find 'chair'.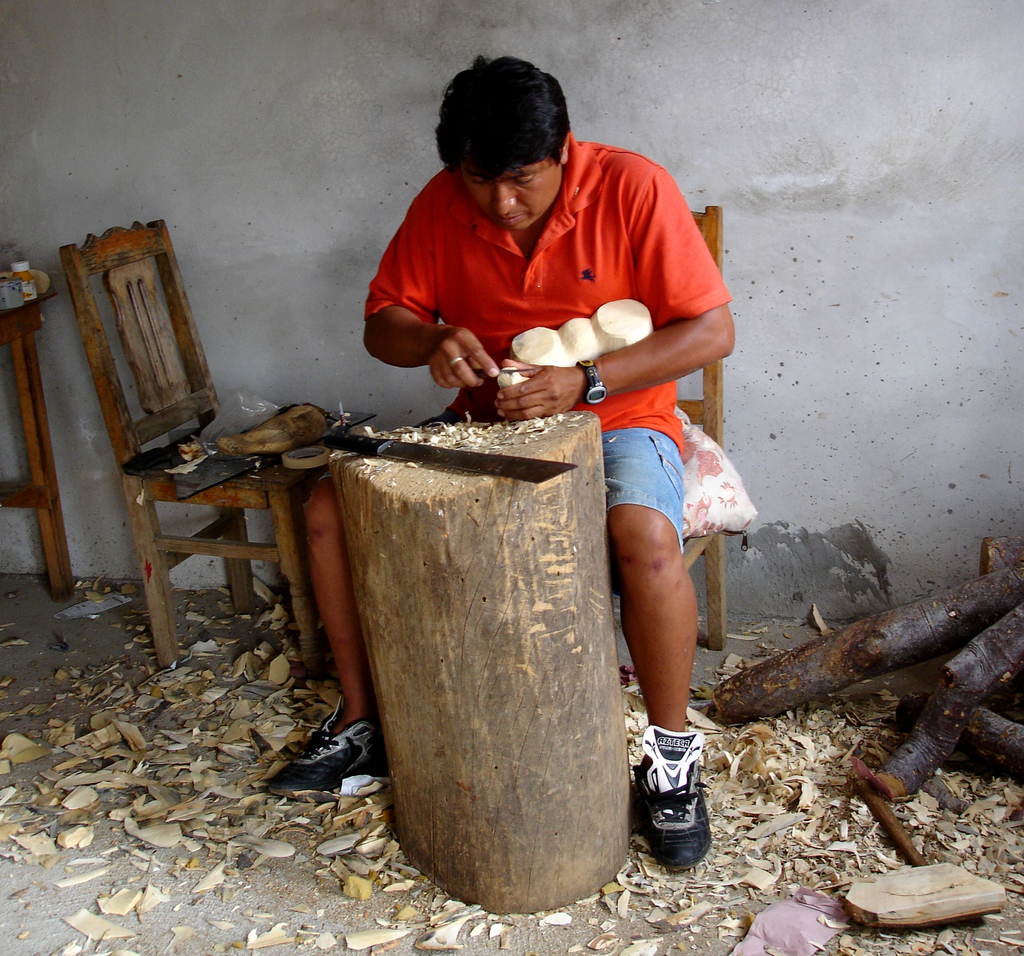
12,228,299,694.
